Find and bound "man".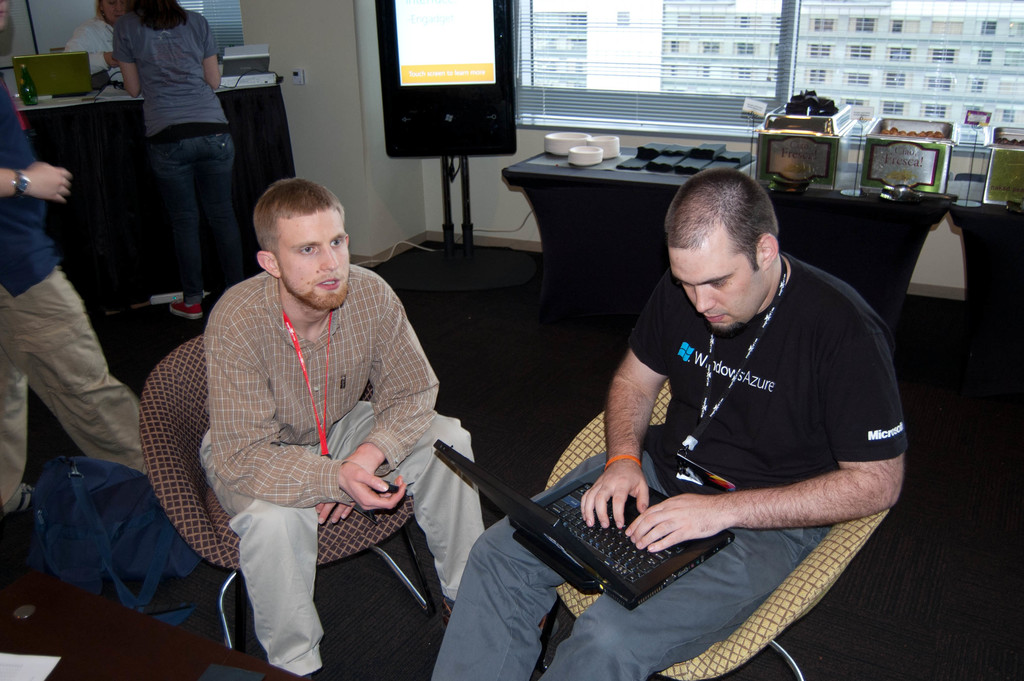
Bound: 164 153 443 651.
